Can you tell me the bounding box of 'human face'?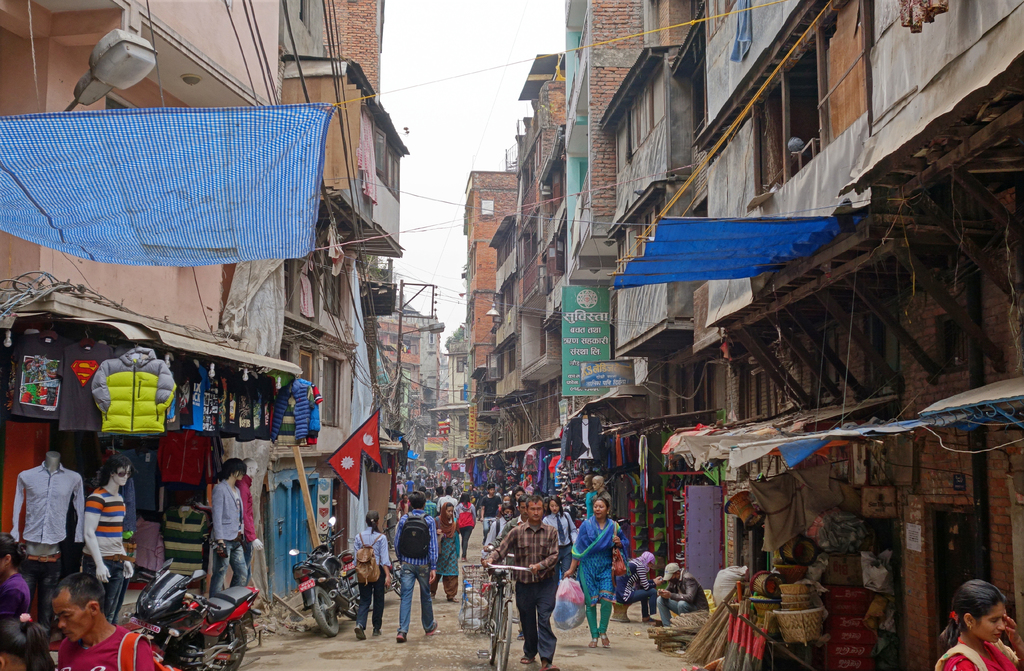
<box>966,597,1007,649</box>.
